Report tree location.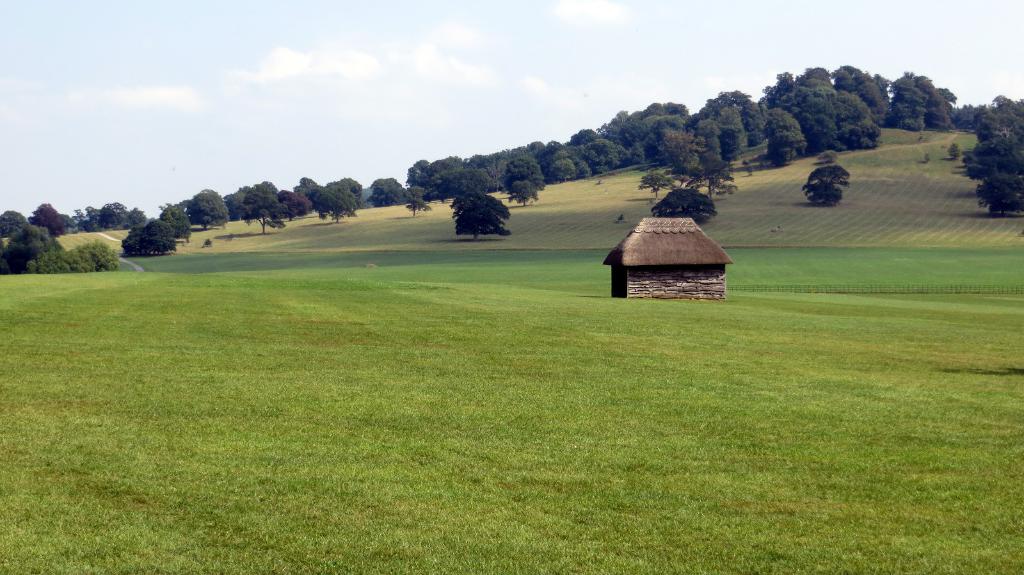
Report: bbox(309, 179, 362, 223).
